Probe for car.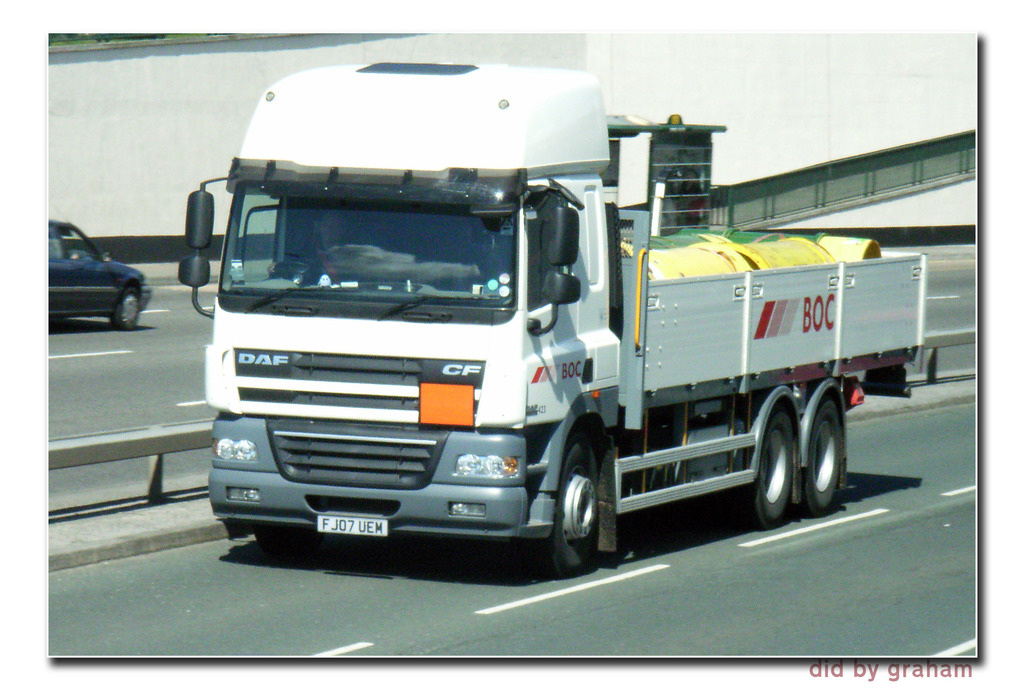
Probe result: <region>45, 218, 152, 331</region>.
